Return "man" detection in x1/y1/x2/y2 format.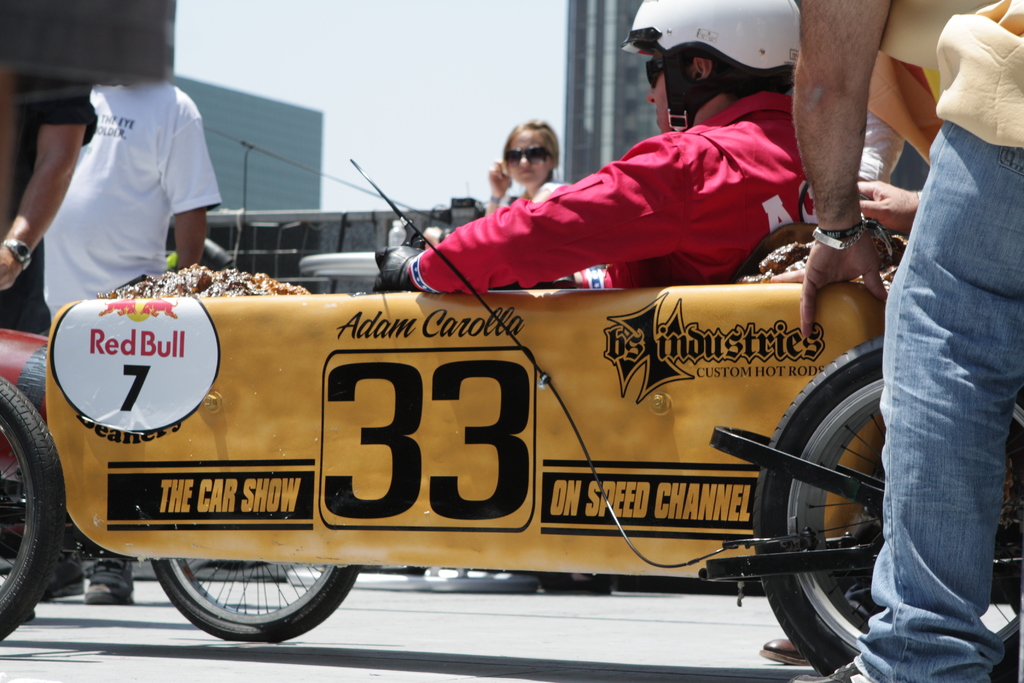
0/86/95/342.
